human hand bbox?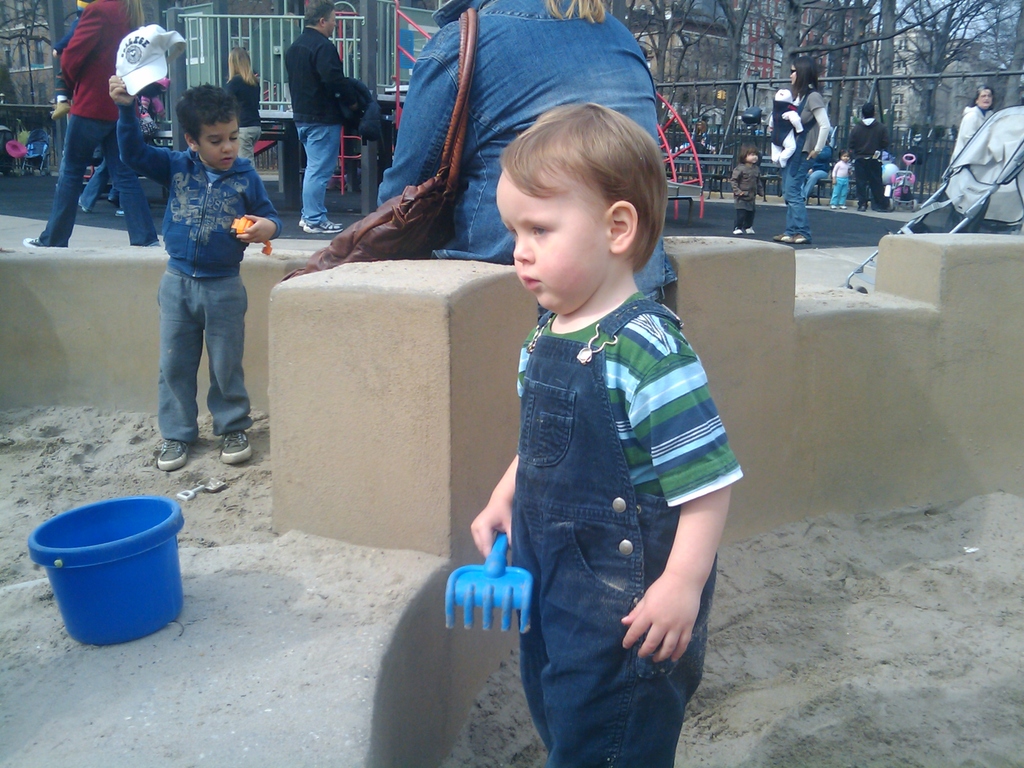
(803, 151, 818, 164)
